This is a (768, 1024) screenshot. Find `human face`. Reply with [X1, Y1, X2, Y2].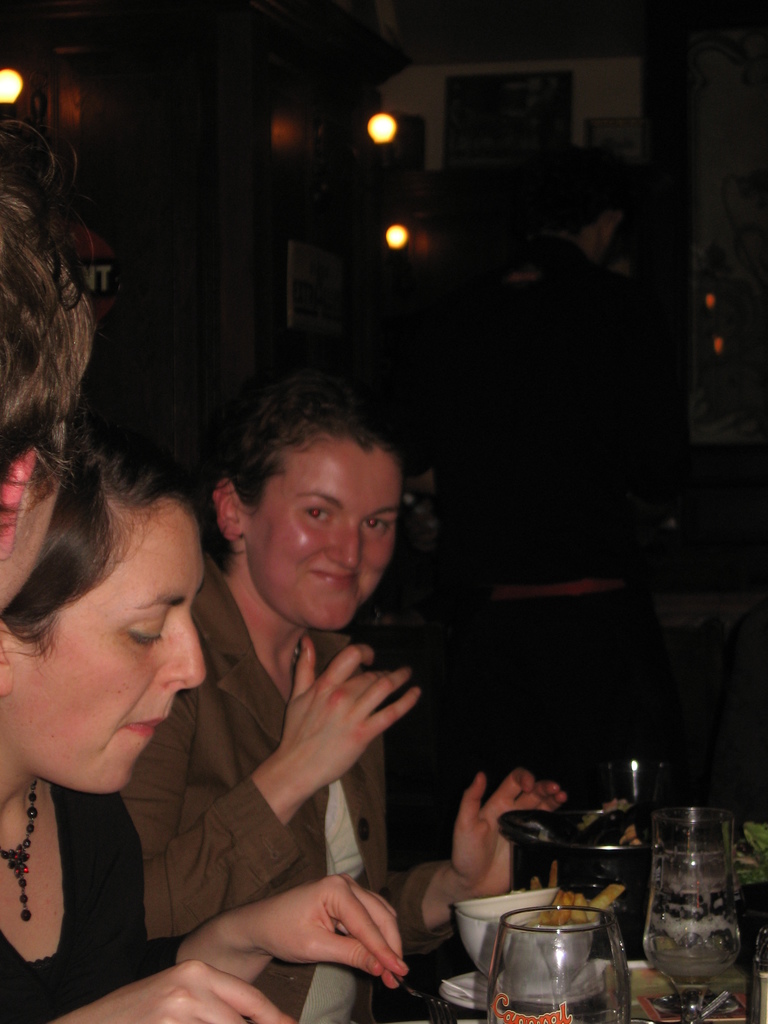
[17, 517, 204, 796].
